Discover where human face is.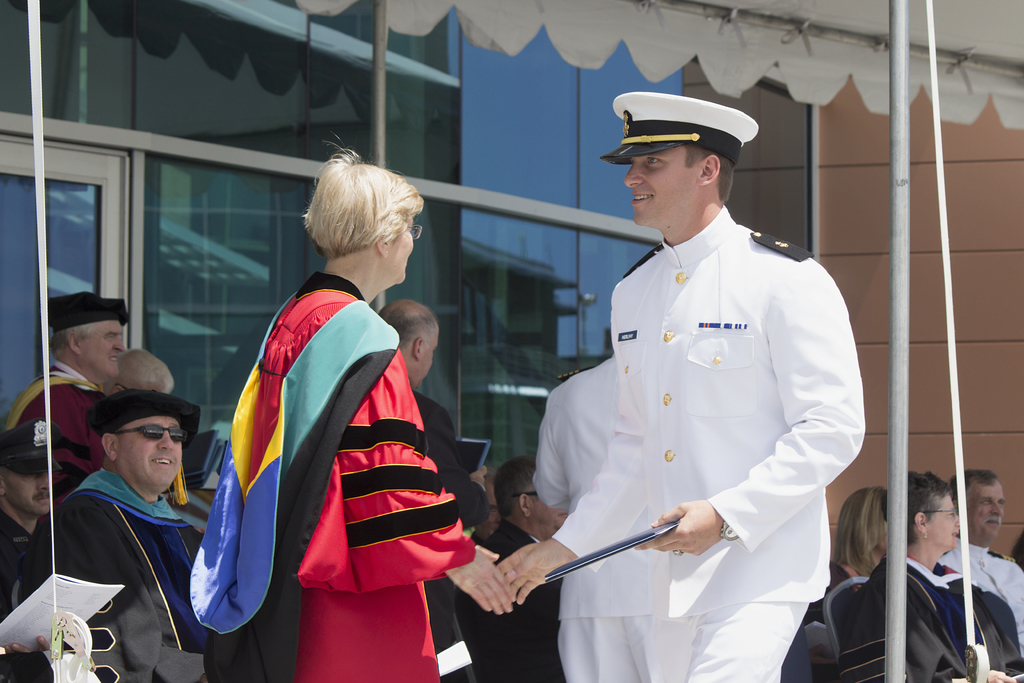
Discovered at box=[627, 147, 706, 229].
